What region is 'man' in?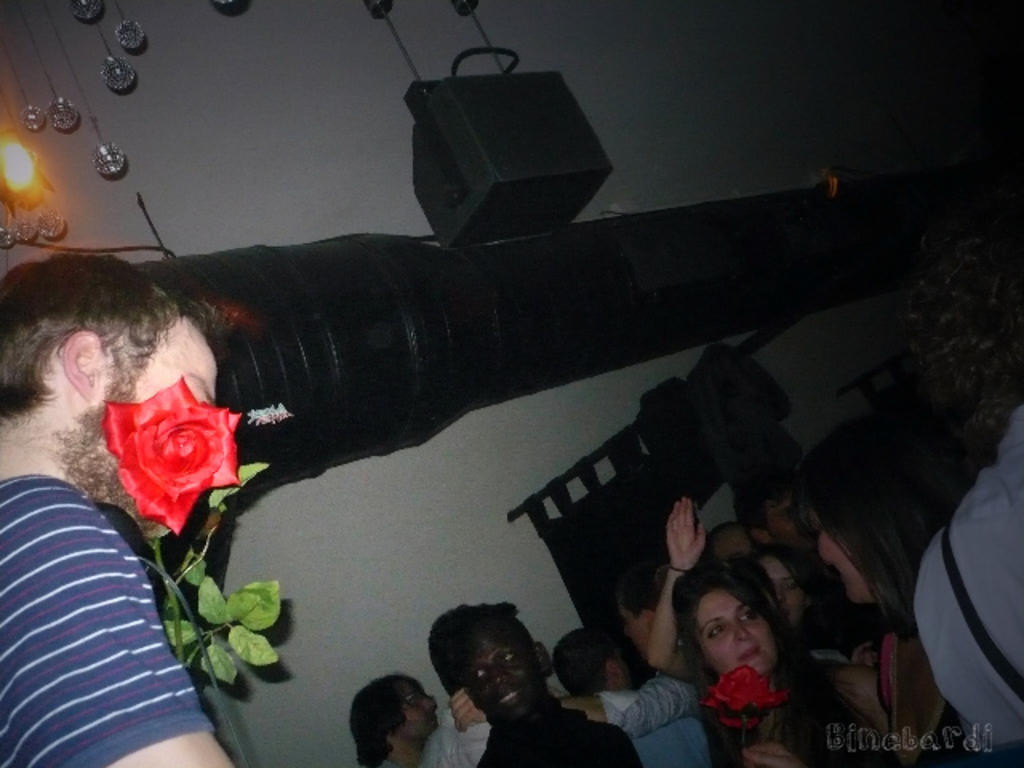
BBox(0, 251, 269, 766).
